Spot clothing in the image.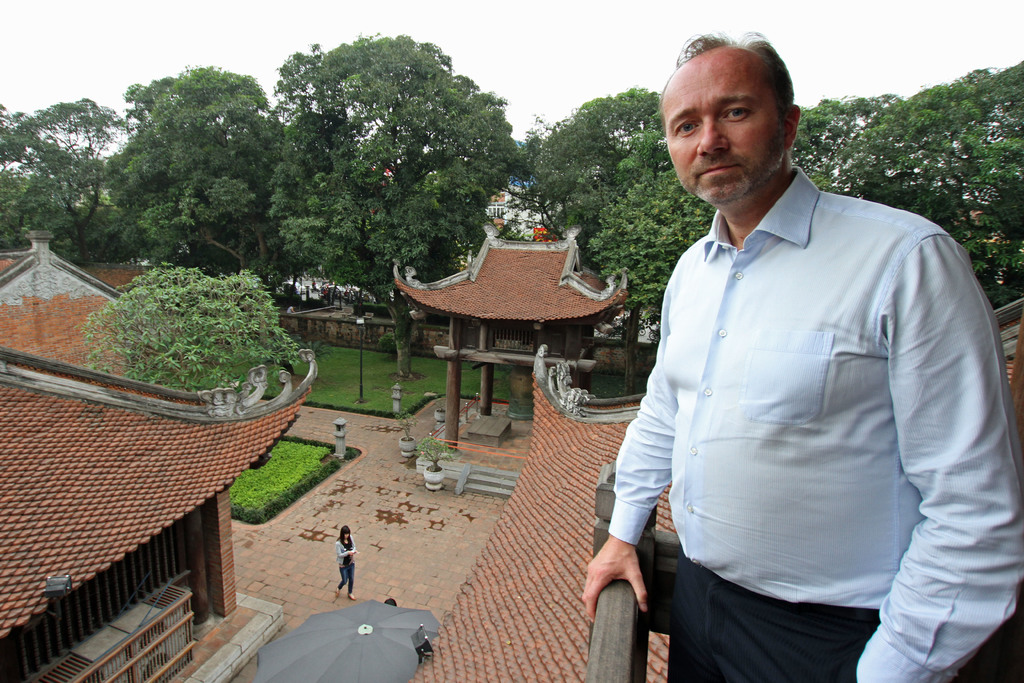
clothing found at region(340, 532, 356, 587).
